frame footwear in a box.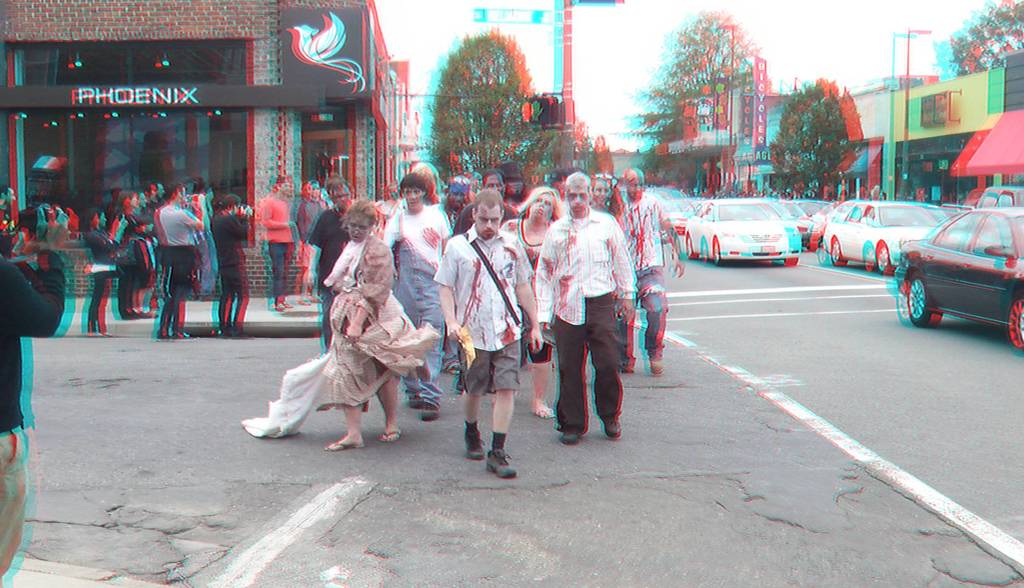
{"left": 536, "top": 400, "right": 559, "bottom": 419}.
